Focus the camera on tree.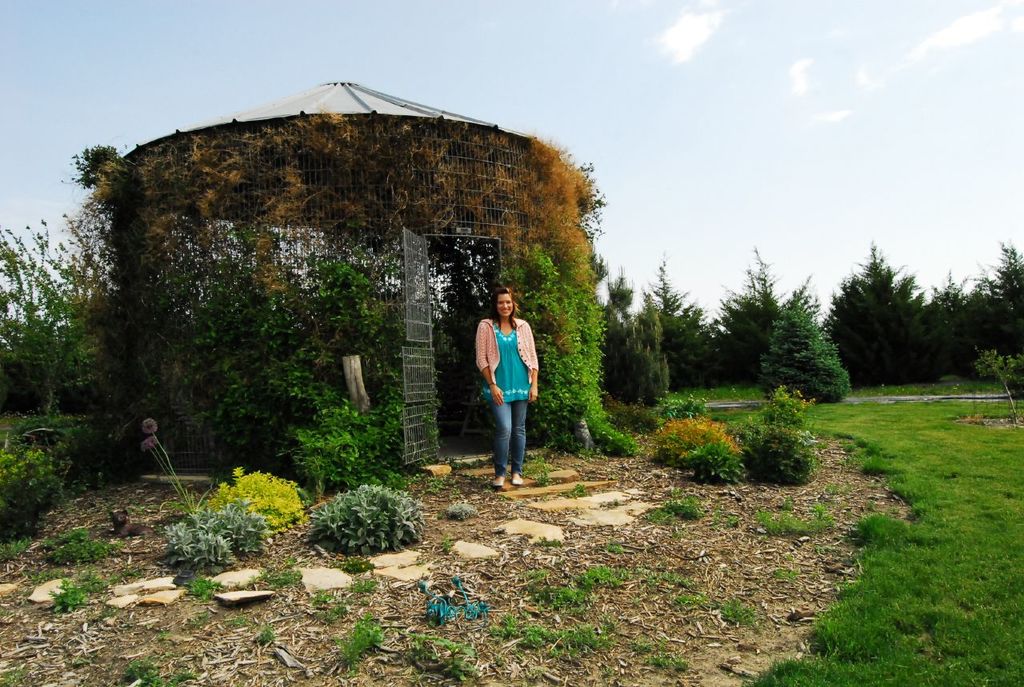
Focus region: locate(762, 285, 851, 401).
